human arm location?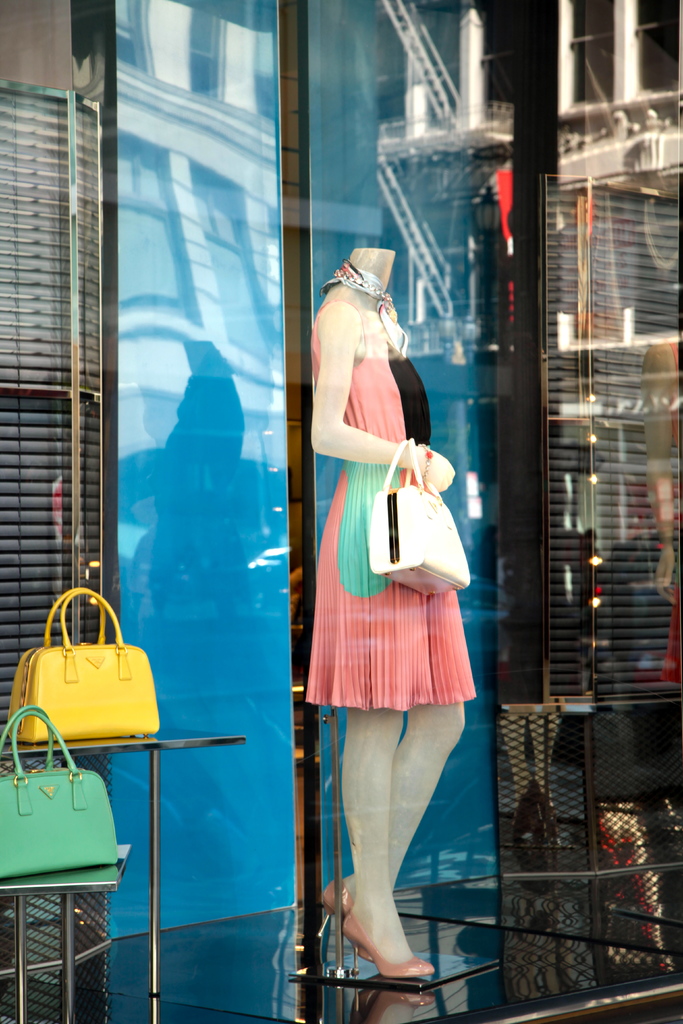
bbox=[313, 294, 432, 516]
